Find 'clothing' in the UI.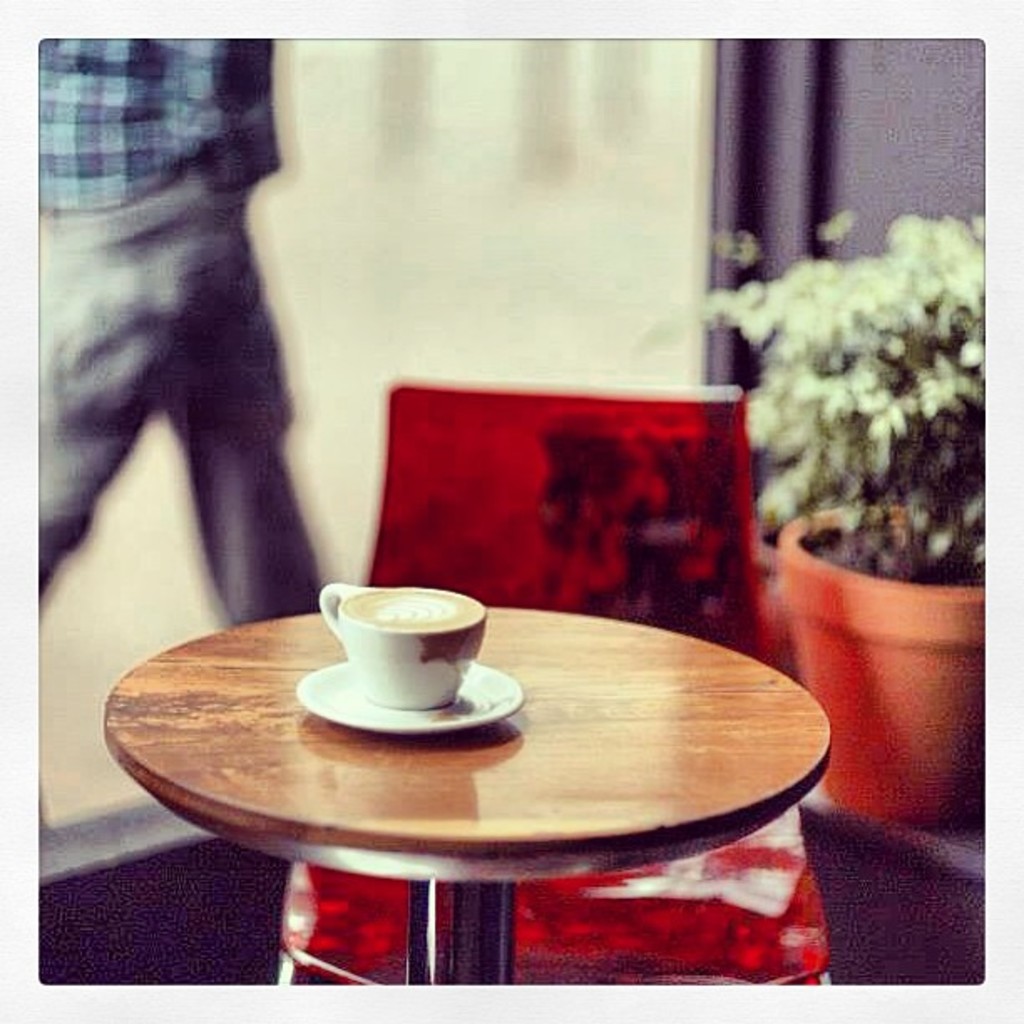
UI element at locate(30, 17, 363, 681).
